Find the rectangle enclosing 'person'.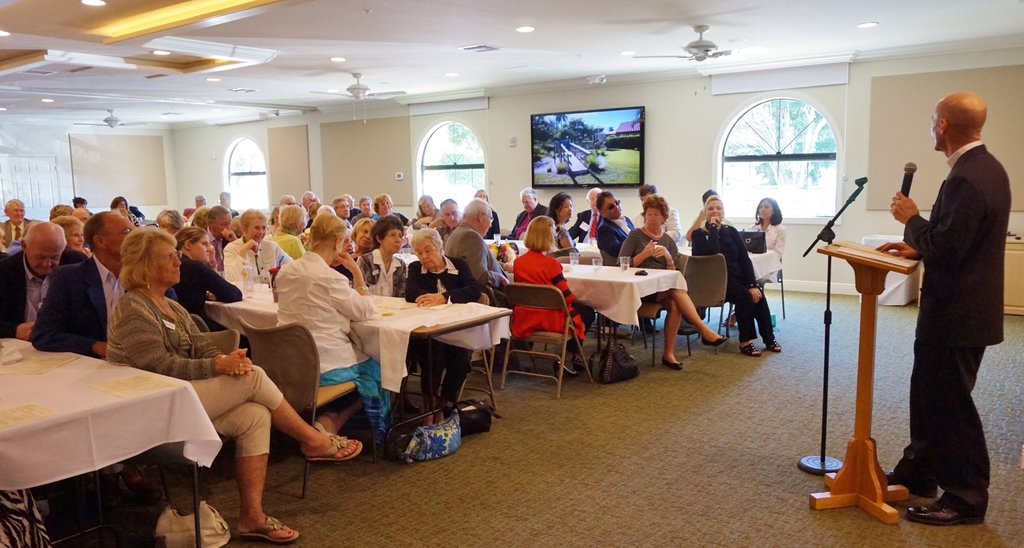
BBox(104, 224, 365, 544).
